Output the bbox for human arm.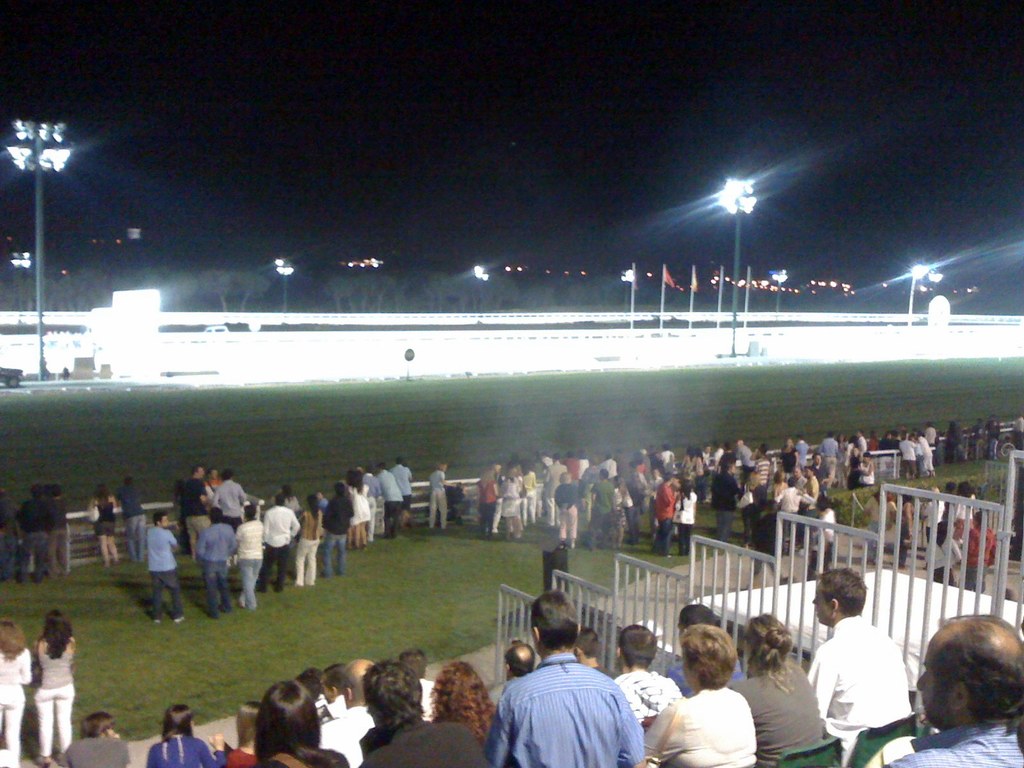
<region>237, 486, 250, 506</region>.
